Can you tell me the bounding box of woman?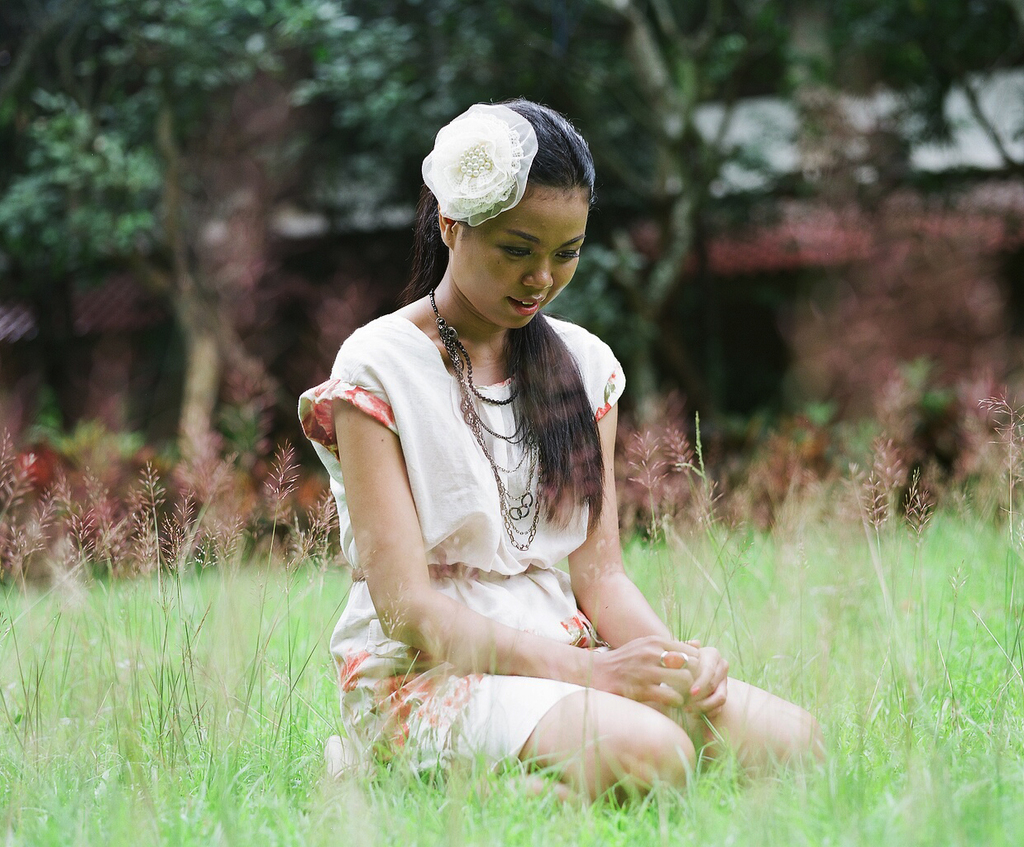
299, 108, 778, 797.
